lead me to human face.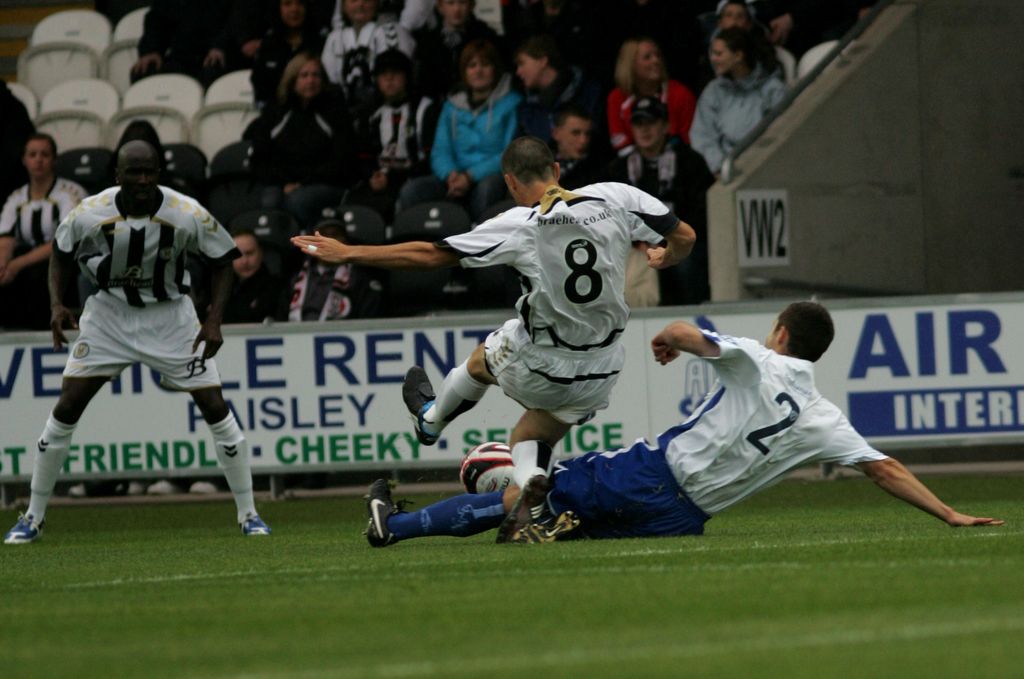
Lead to [x1=515, y1=49, x2=542, y2=85].
